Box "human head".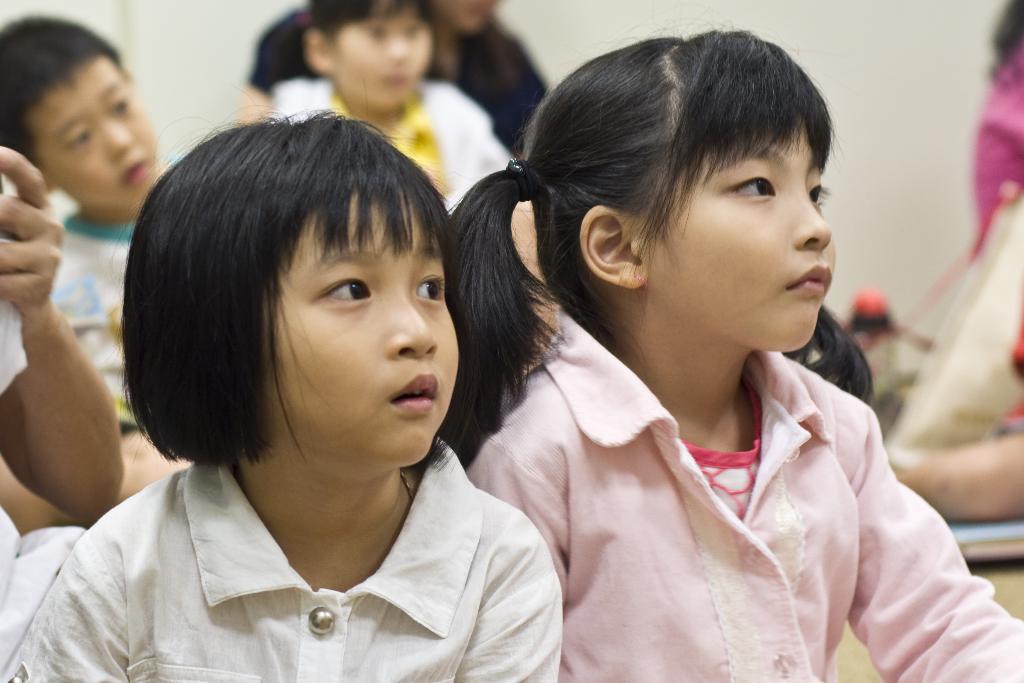
(x1=431, y1=1, x2=502, y2=45).
